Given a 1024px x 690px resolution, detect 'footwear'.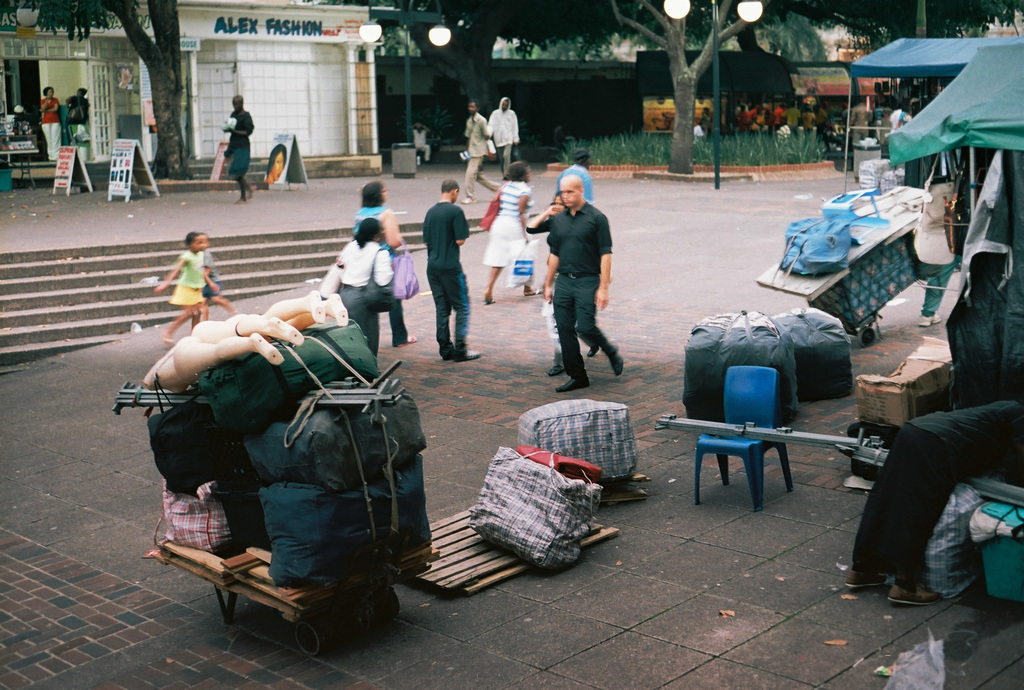
458:191:473:201.
